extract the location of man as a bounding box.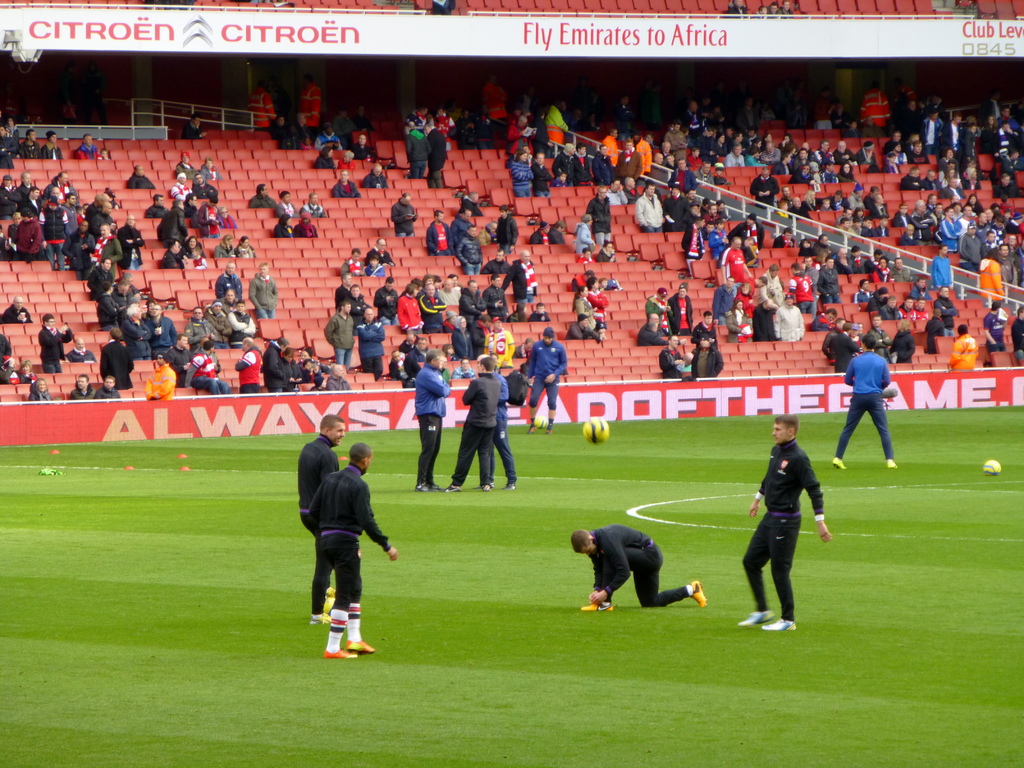
744 168 777 205.
